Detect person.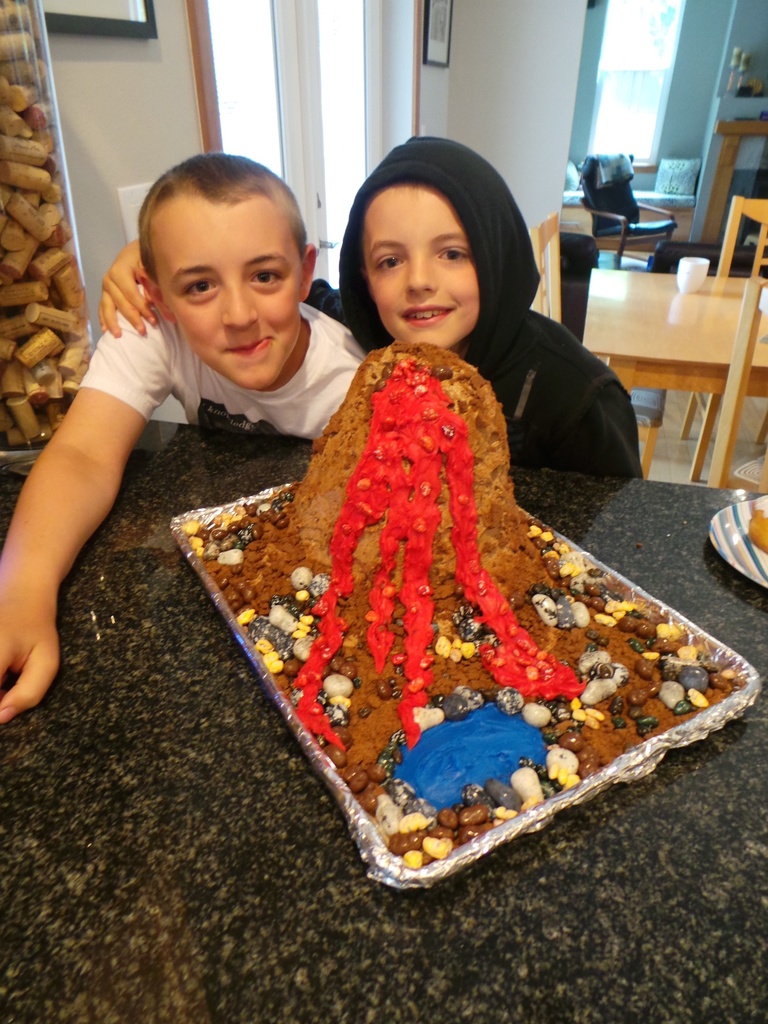
Detected at crop(101, 132, 640, 479).
